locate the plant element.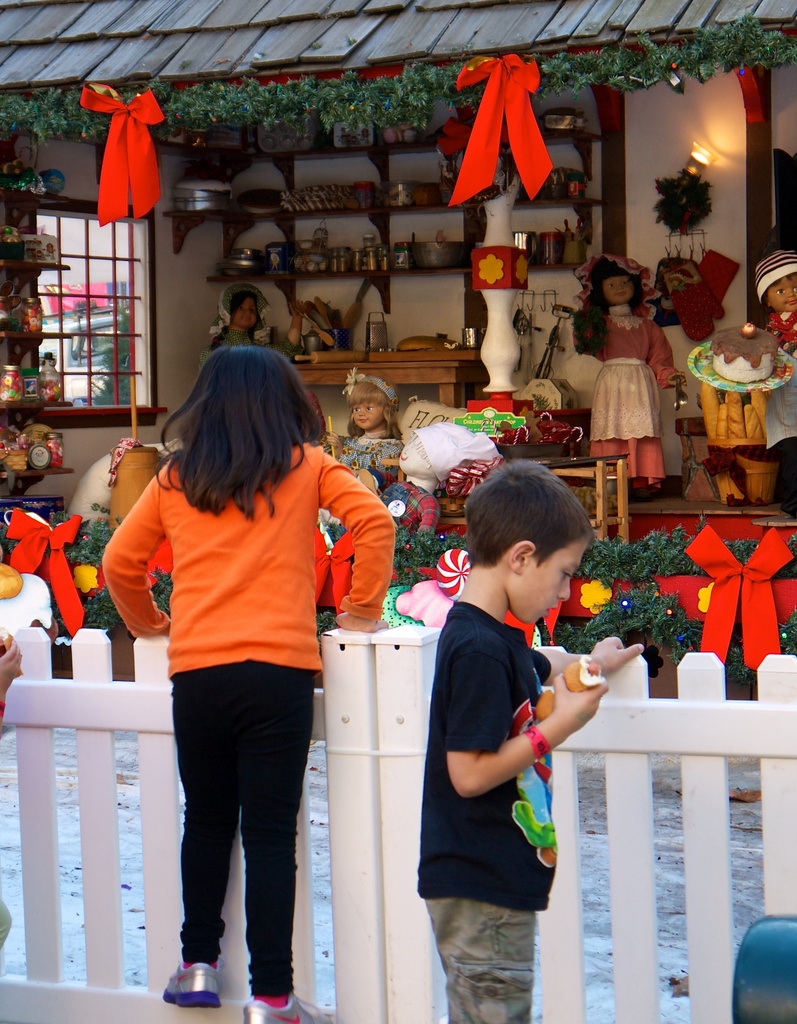
Element bbox: (left=582, top=569, right=697, bottom=660).
